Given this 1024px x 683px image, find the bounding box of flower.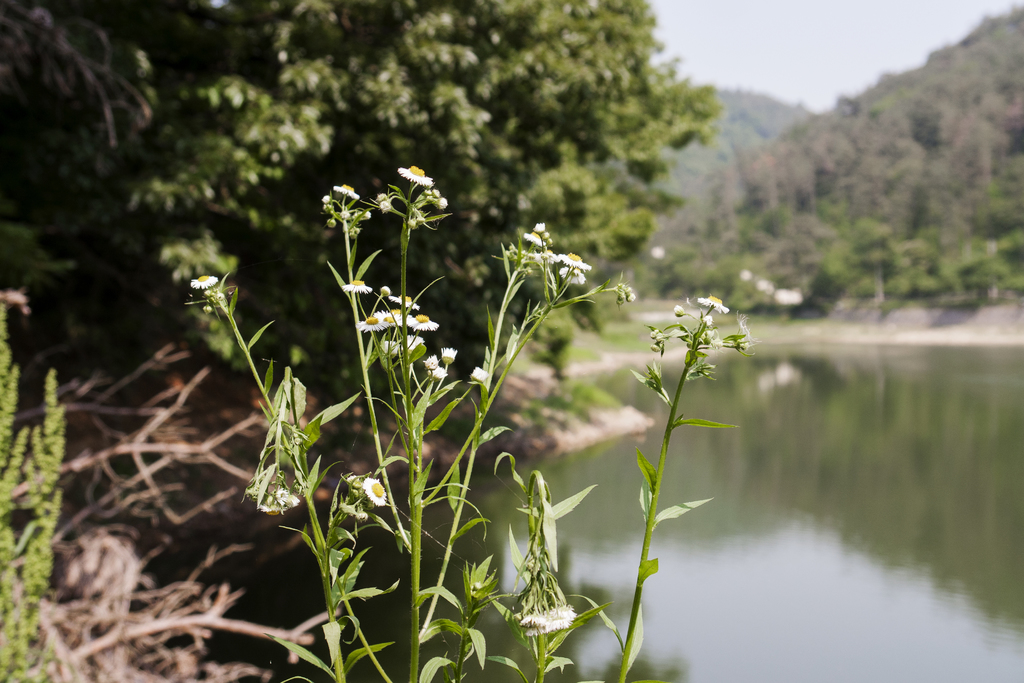
select_region(703, 315, 717, 328).
